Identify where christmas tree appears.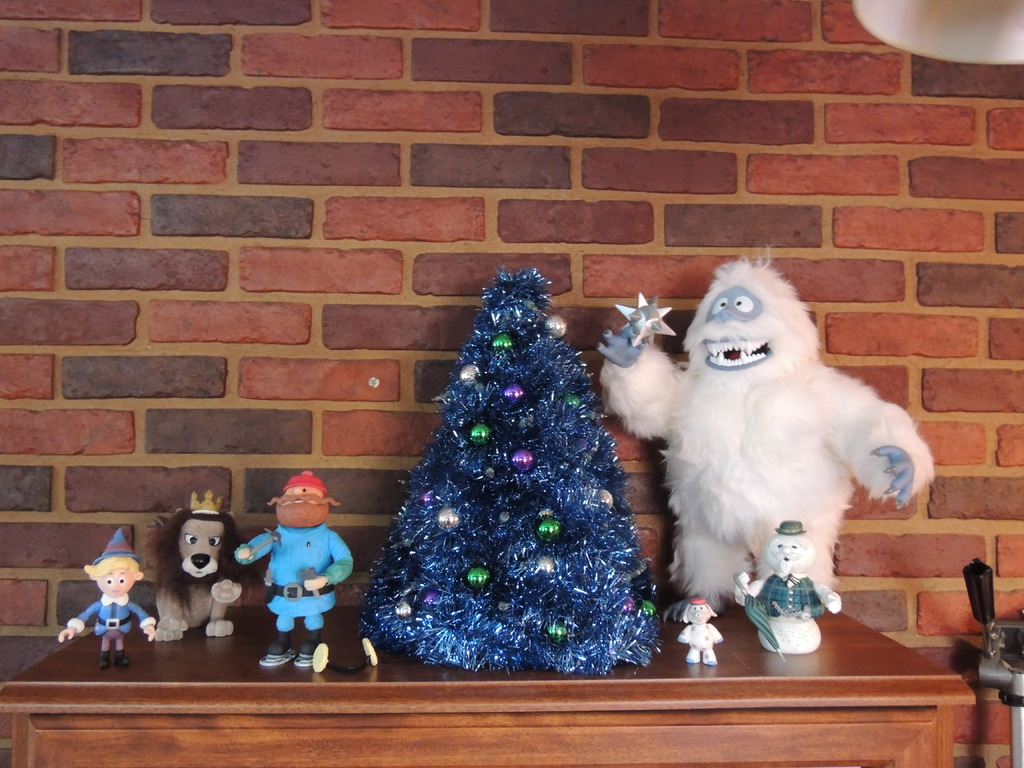
Appears at detection(350, 262, 666, 681).
